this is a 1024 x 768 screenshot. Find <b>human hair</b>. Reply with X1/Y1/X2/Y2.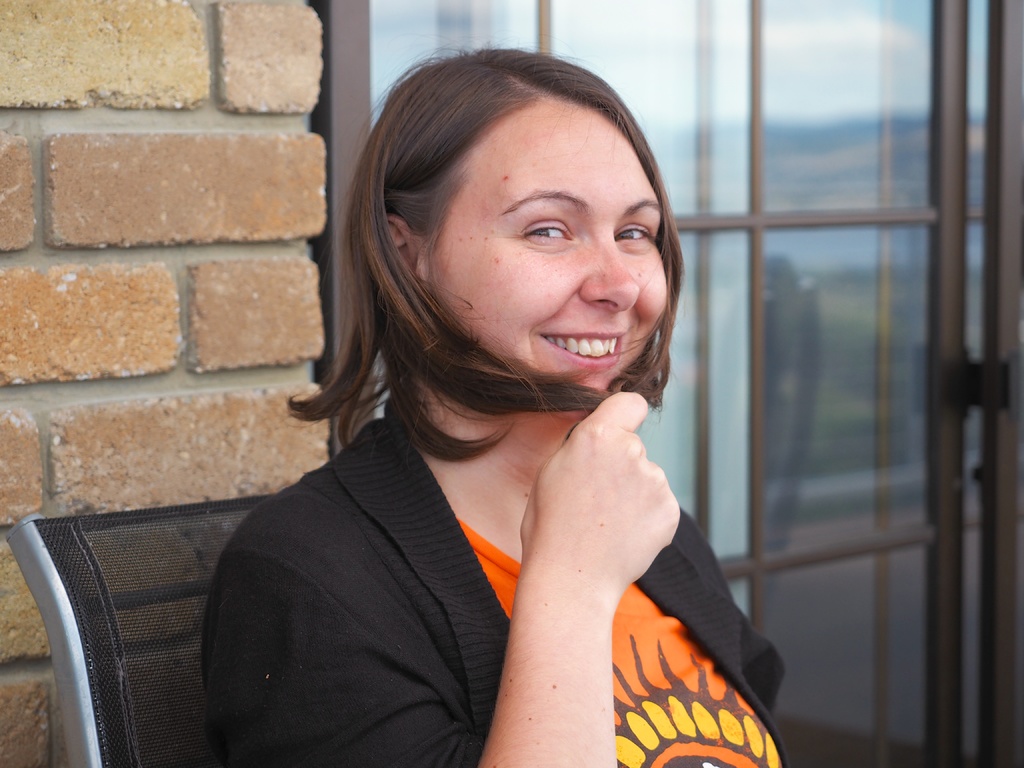
289/45/689/461.
